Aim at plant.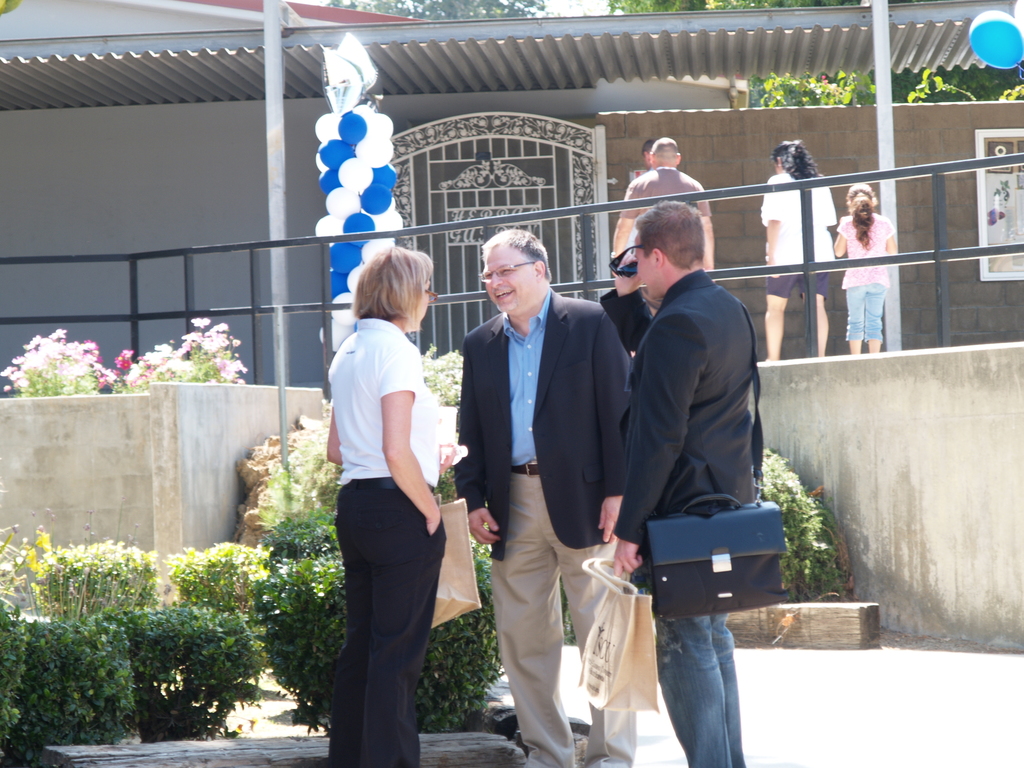
Aimed at l=260, t=495, r=335, b=558.
